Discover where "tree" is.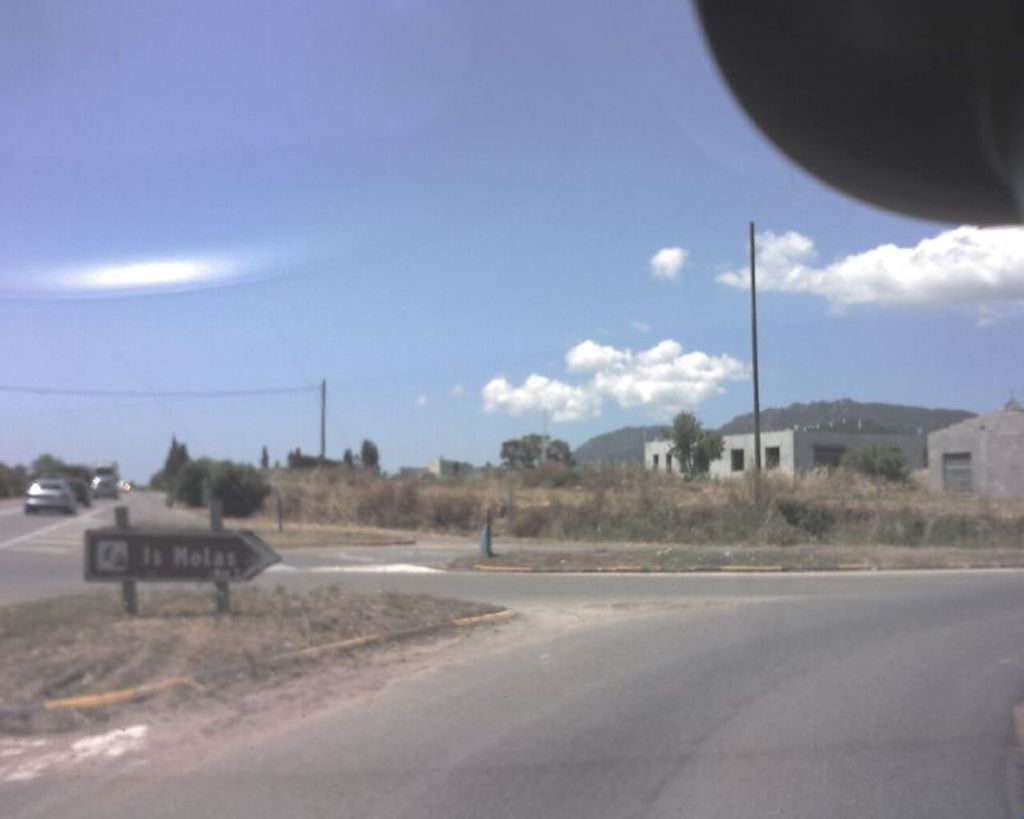
Discovered at pyautogui.locateOnScreen(166, 453, 219, 508).
